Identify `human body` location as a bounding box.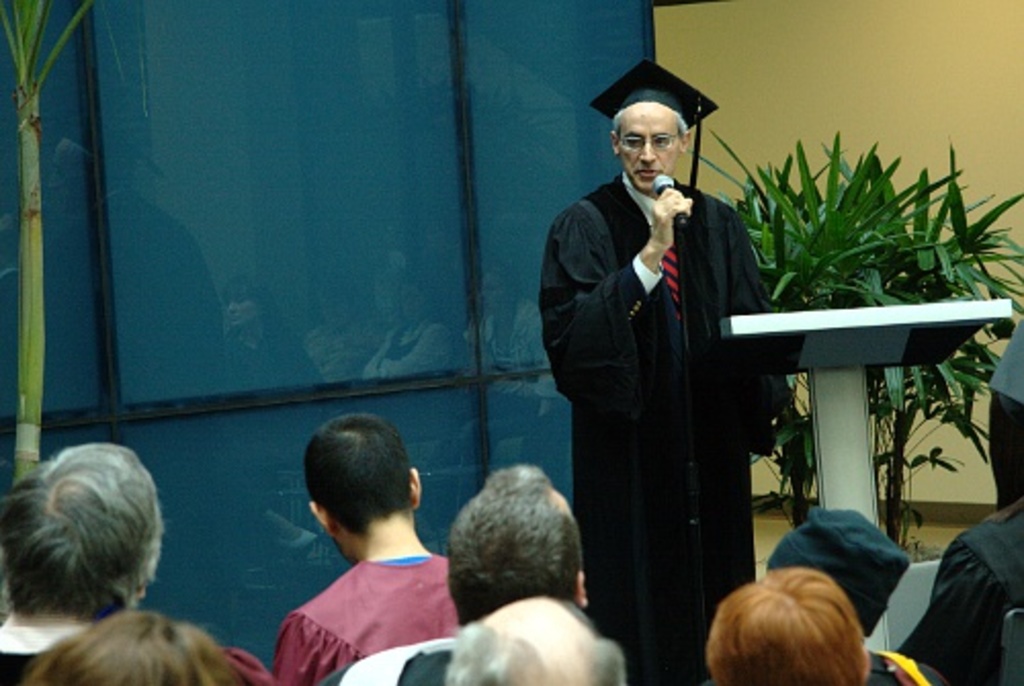
Rect(309, 283, 387, 389).
